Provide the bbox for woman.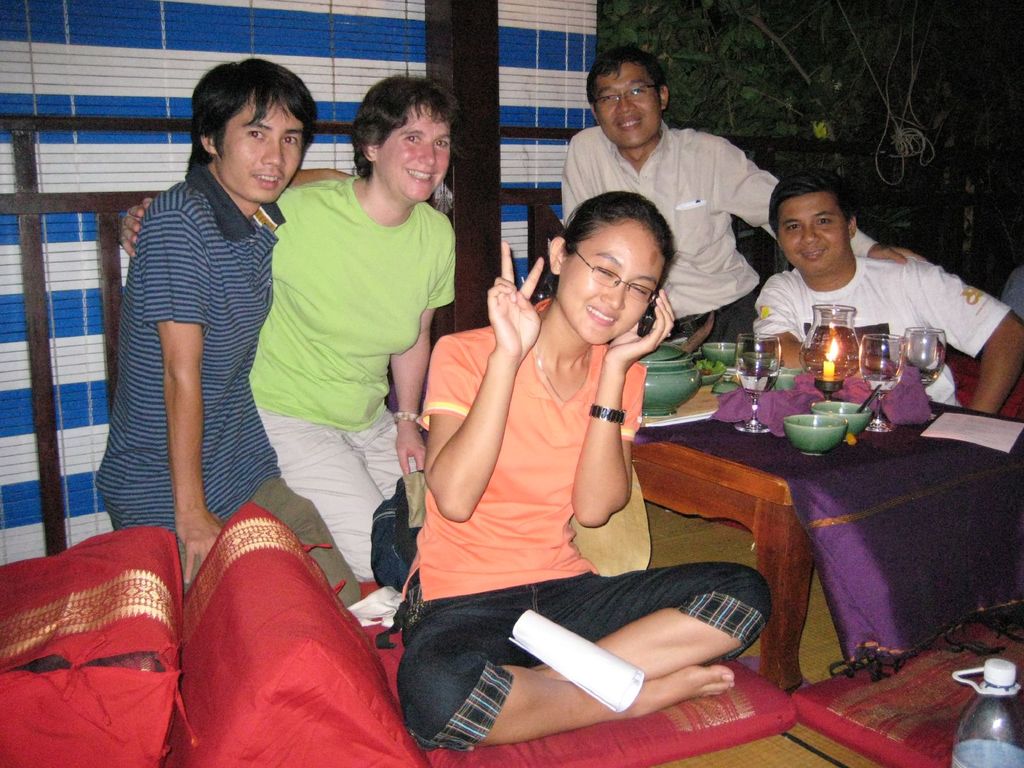
locate(120, 74, 454, 584).
